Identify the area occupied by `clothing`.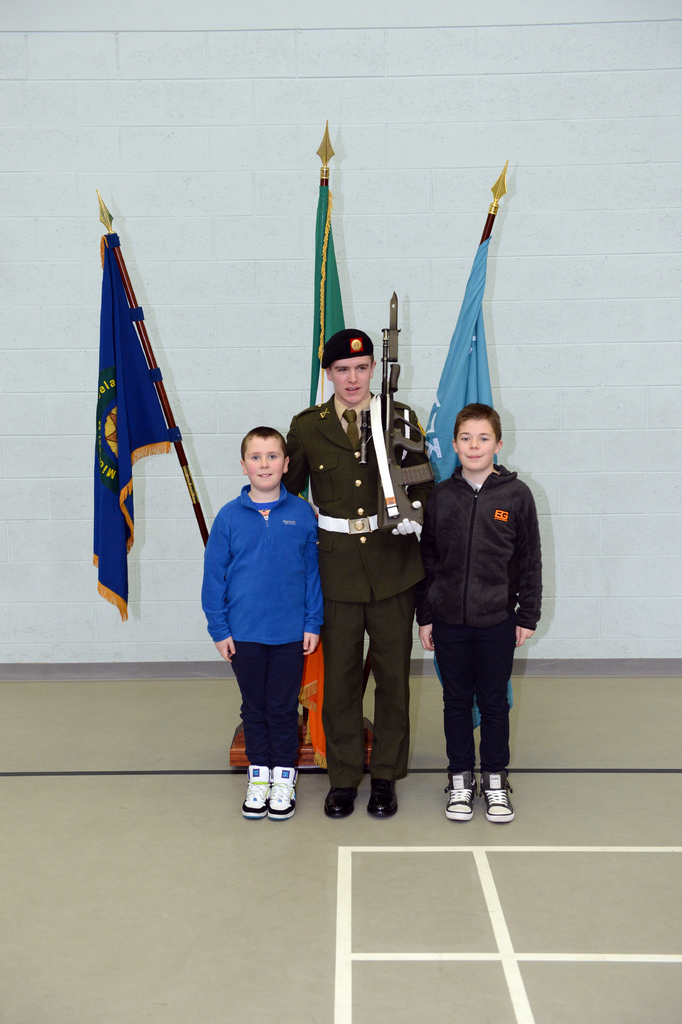
Area: left=301, top=351, right=437, bottom=812.
